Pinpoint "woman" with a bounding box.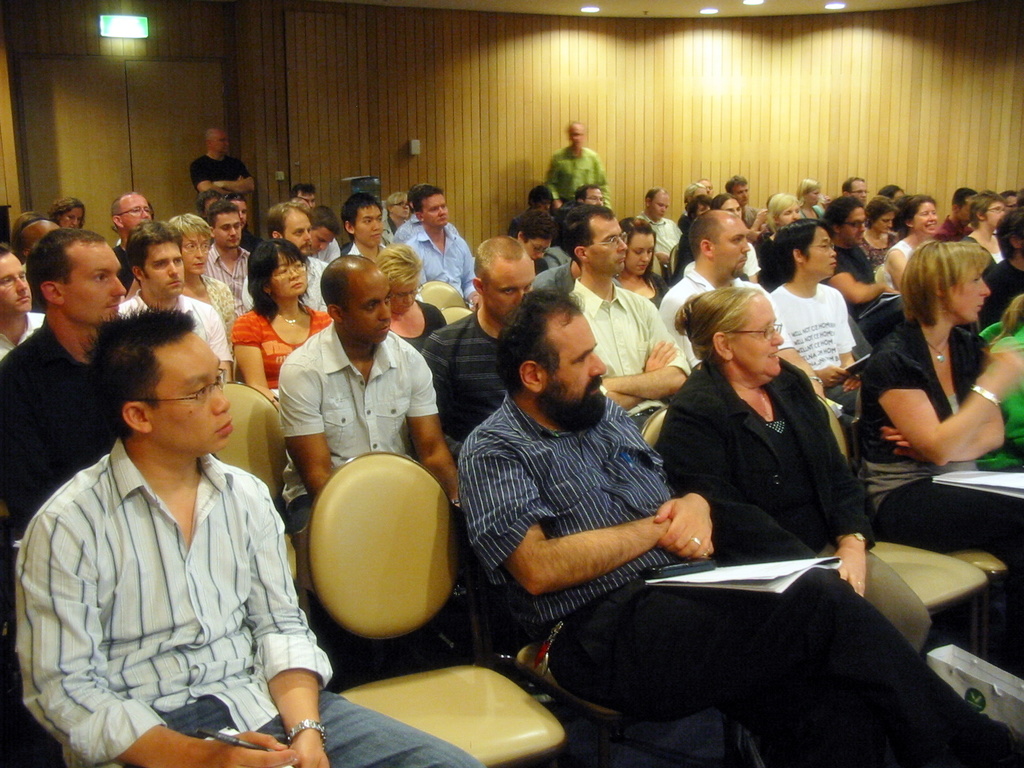
(x1=611, y1=220, x2=678, y2=311).
